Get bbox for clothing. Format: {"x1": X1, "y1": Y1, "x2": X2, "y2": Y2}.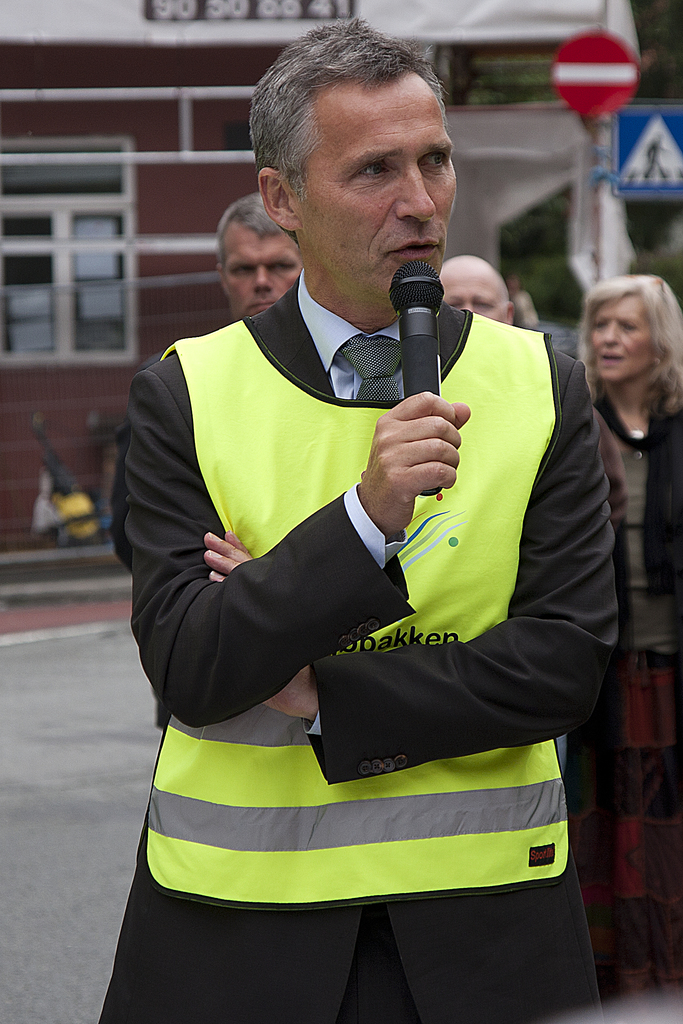
{"x1": 588, "y1": 376, "x2": 682, "y2": 968}.
